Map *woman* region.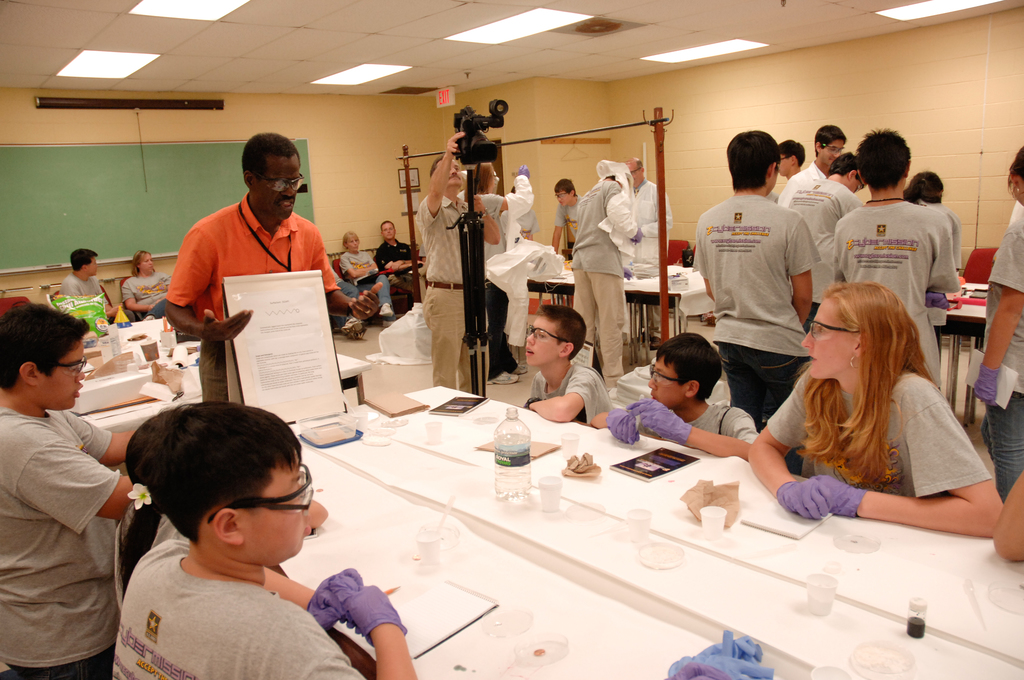
Mapped to {"x1": 123, "y1": 250, "x2": 186, "y2": 328}.
